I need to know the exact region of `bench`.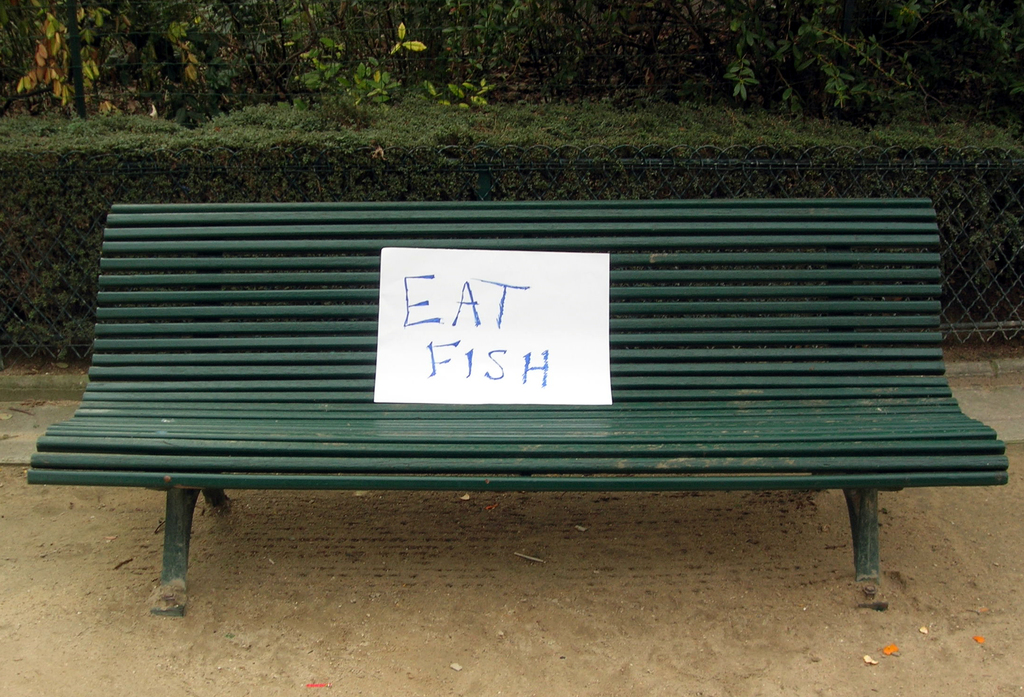
Region: [26, 205, 1008, 609].
